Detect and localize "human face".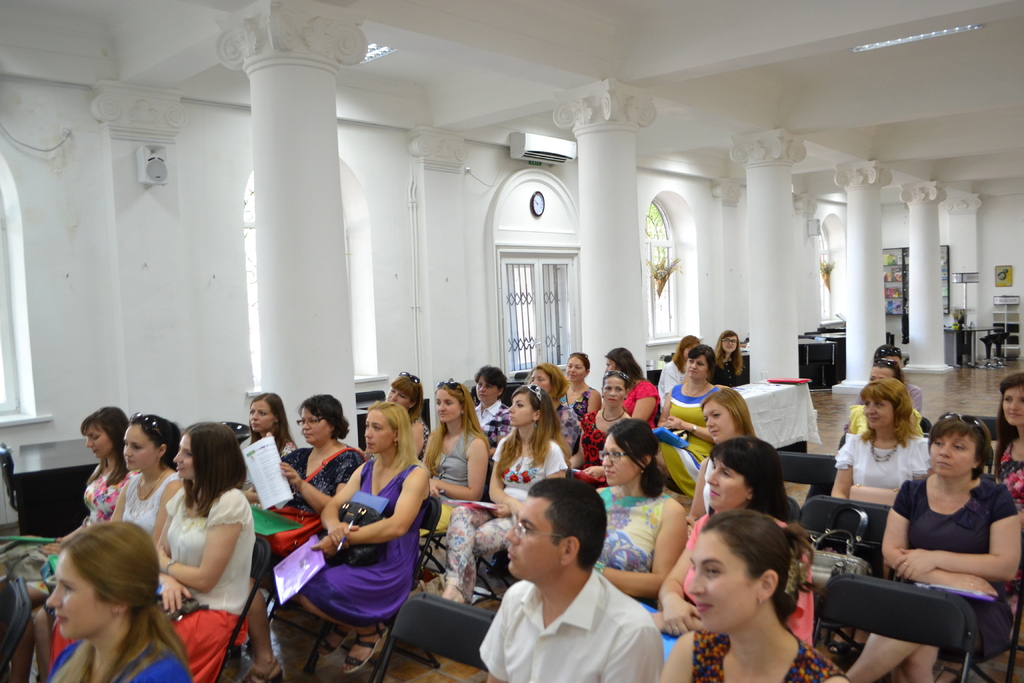
Localized at (438, 389, 460, 420).
